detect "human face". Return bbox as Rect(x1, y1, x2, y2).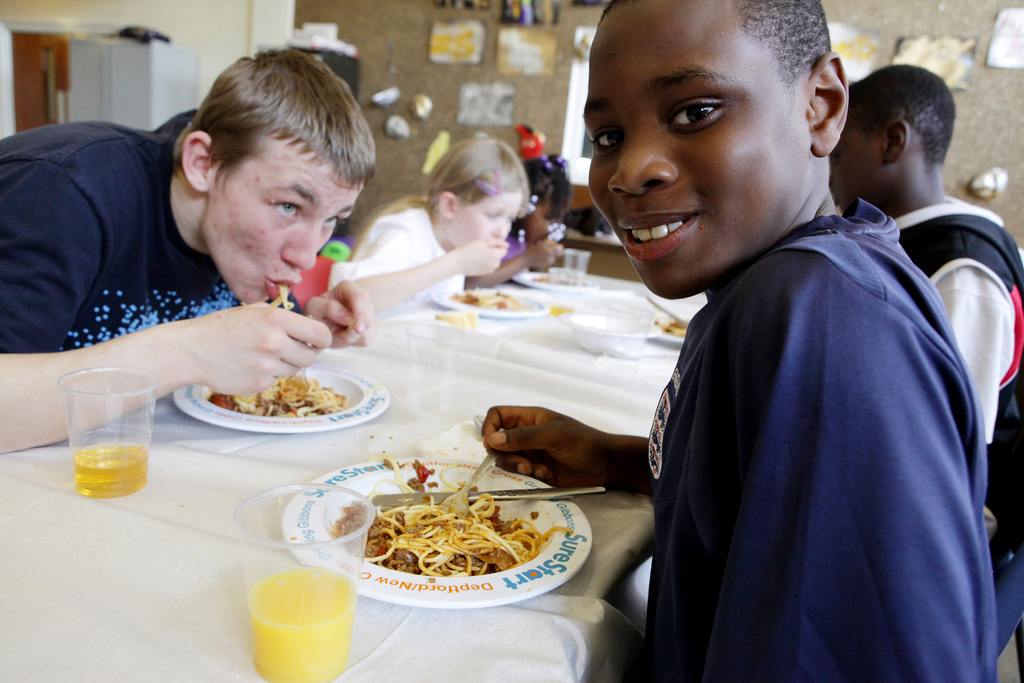
Rect(452, 192, 512, 249).
